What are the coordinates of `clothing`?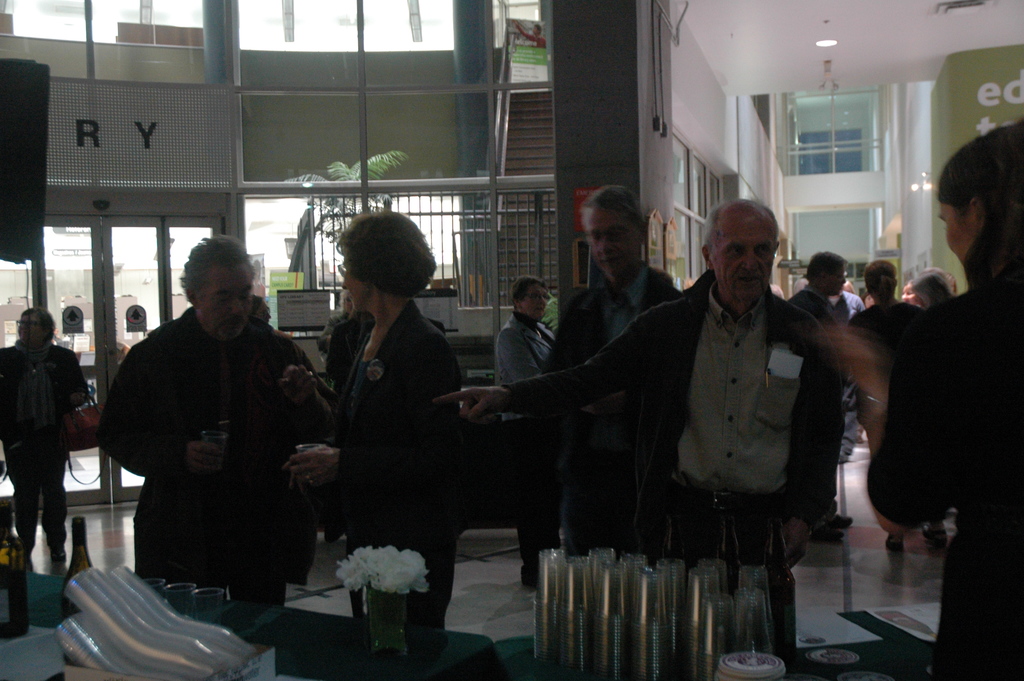
<region>326, 299, 463, 624</region>.
